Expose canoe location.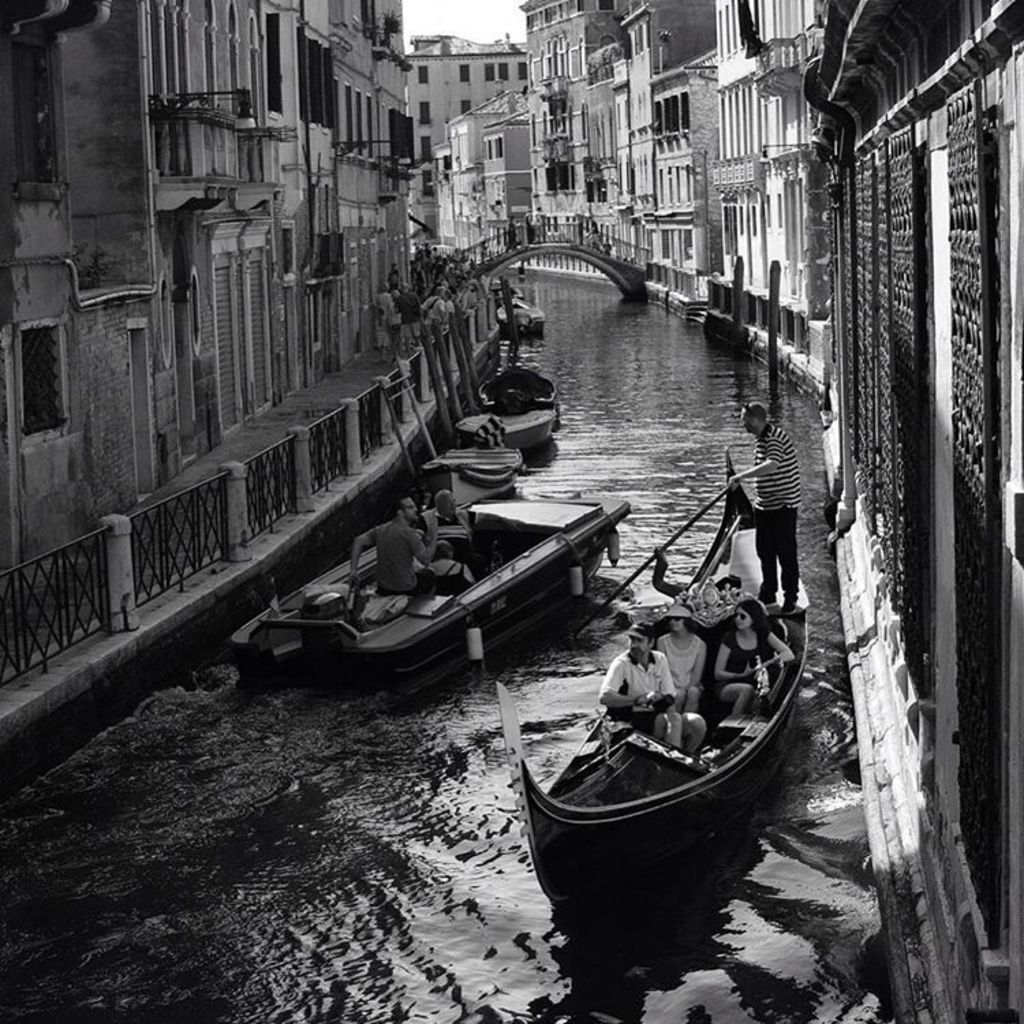
Exposed at box=[527, 608, 810, 969].
